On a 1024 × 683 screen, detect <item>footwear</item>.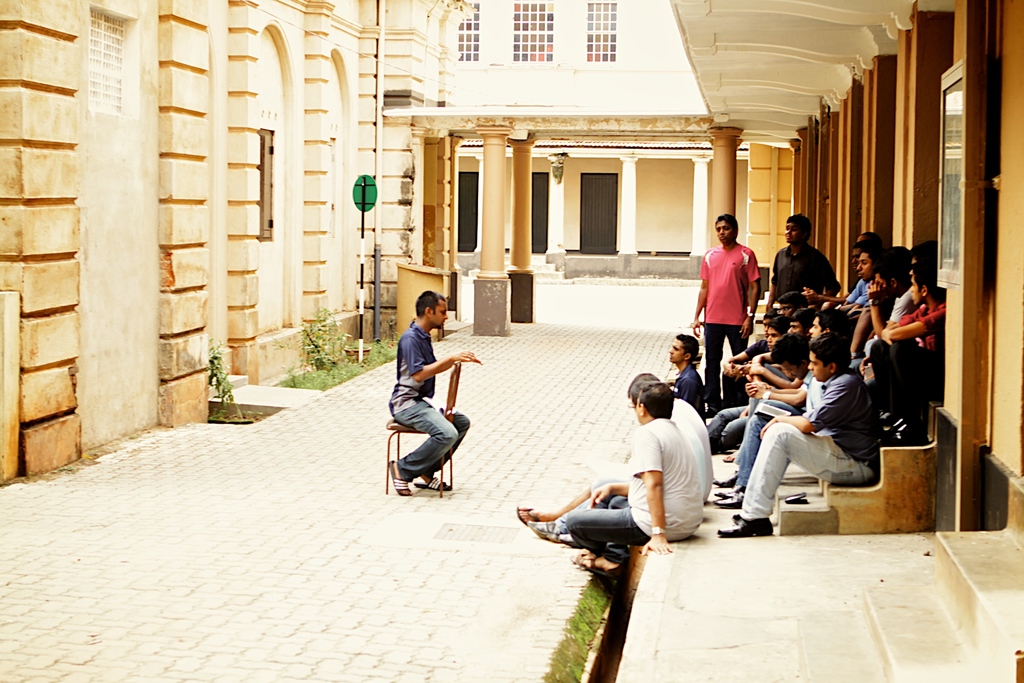
crop(560, 532, 581, 546).
